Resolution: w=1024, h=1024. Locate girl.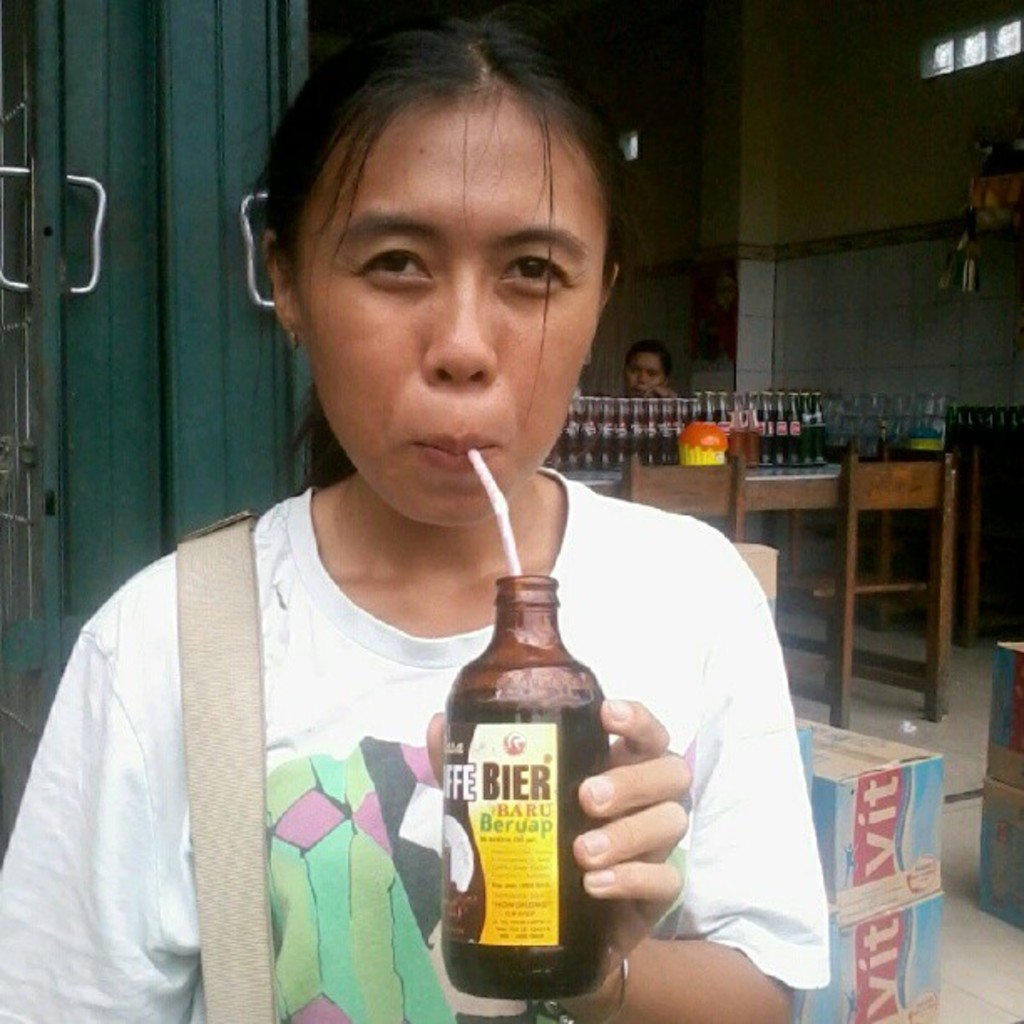
{"left": 0, "top": 10, "right": 838, "bottom": 1022}.
